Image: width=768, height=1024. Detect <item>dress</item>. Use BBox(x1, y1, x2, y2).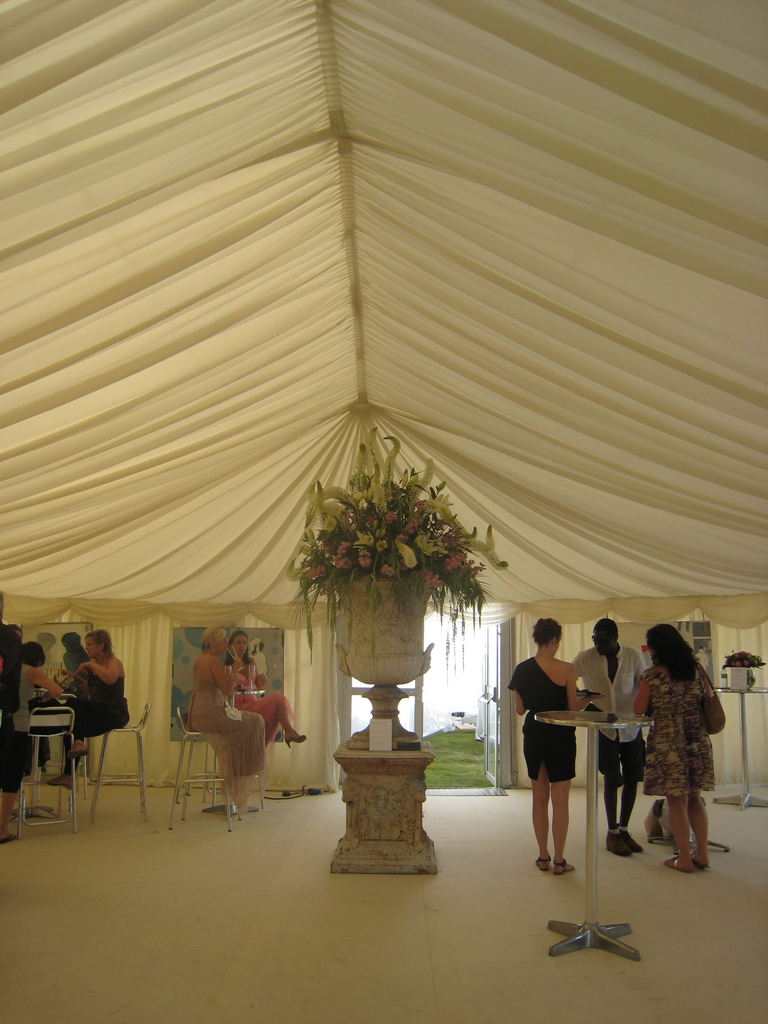
BBox(505, 655, 575, 787).
